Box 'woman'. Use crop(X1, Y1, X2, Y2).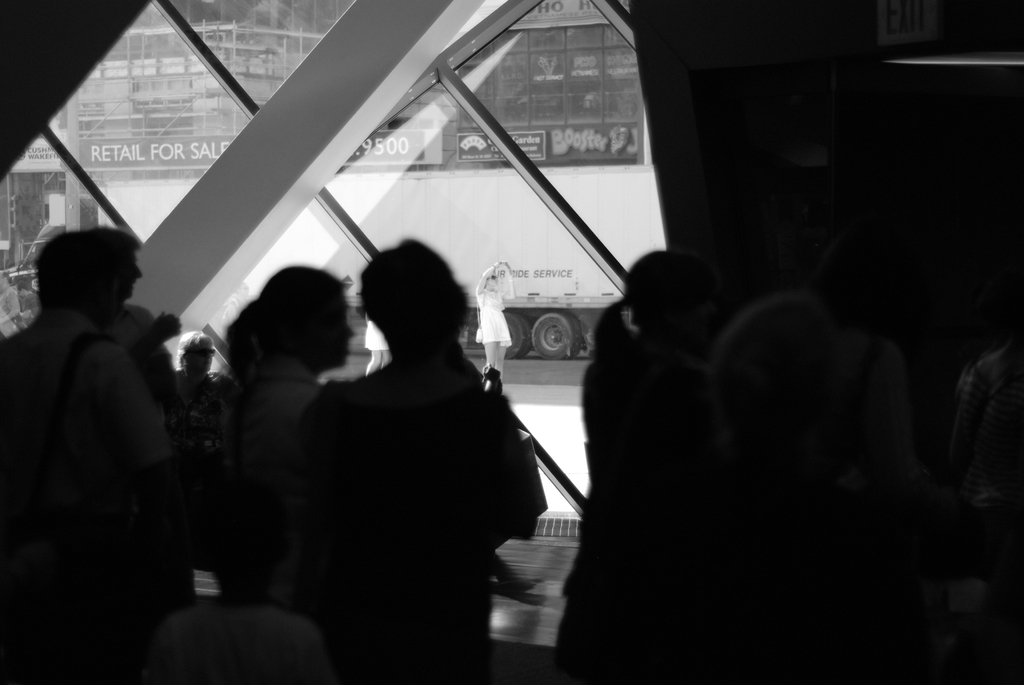
crop(473, 258, 516, 382).
